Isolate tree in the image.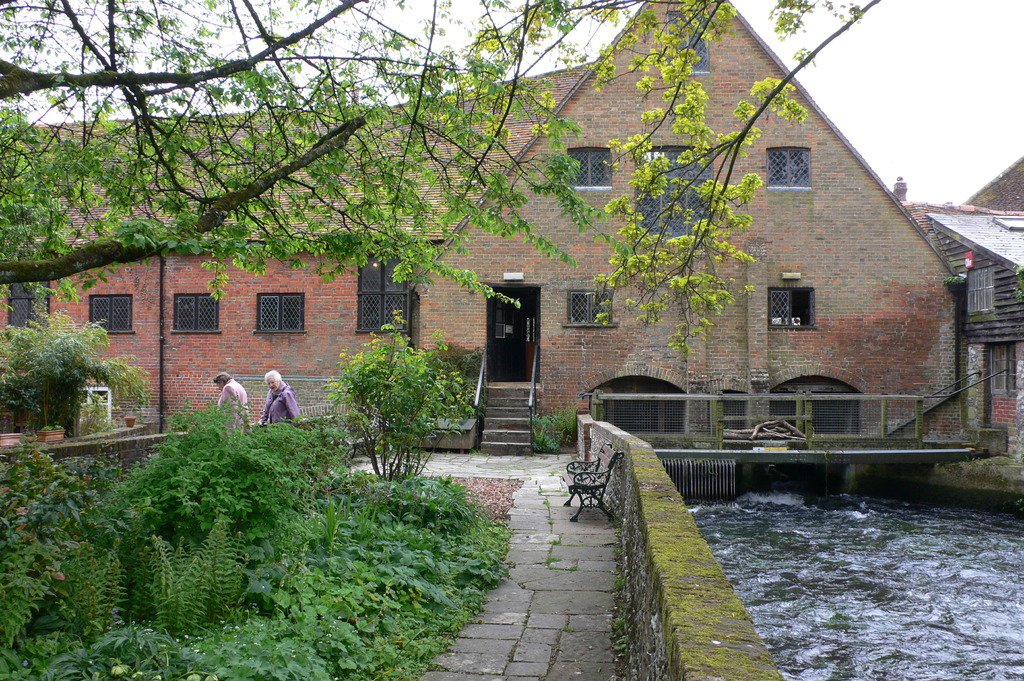
Isolated region: BBox(583, 0, 888, 354).
